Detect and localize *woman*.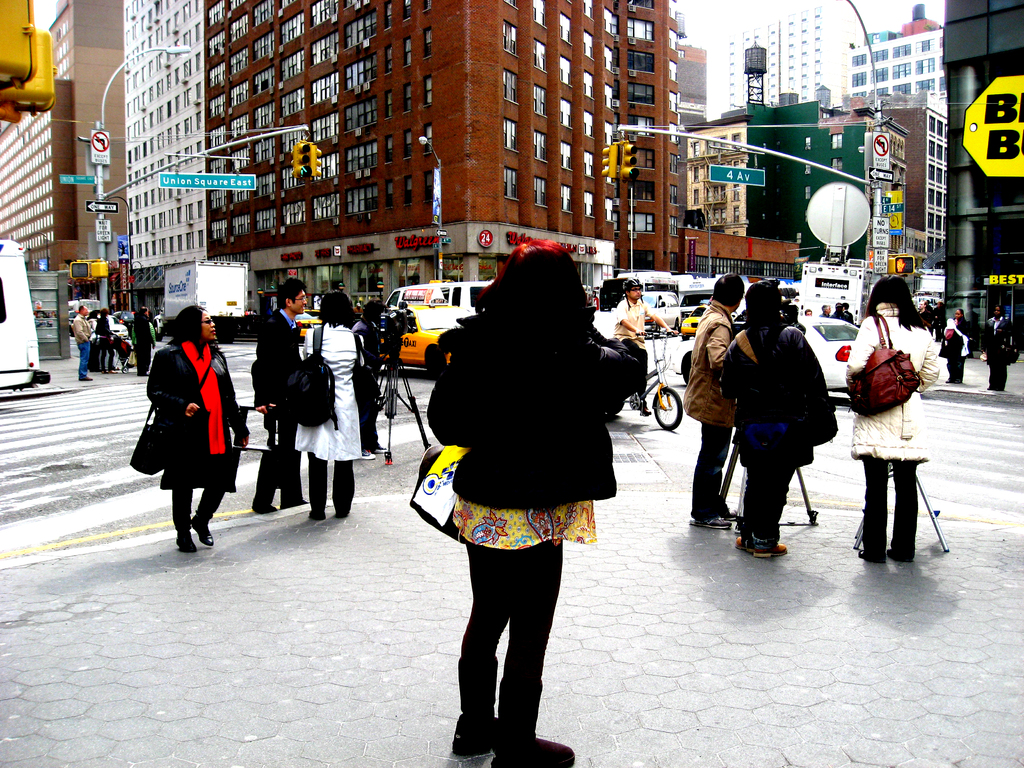
Localized at box(984, 304, 1010, 392).
